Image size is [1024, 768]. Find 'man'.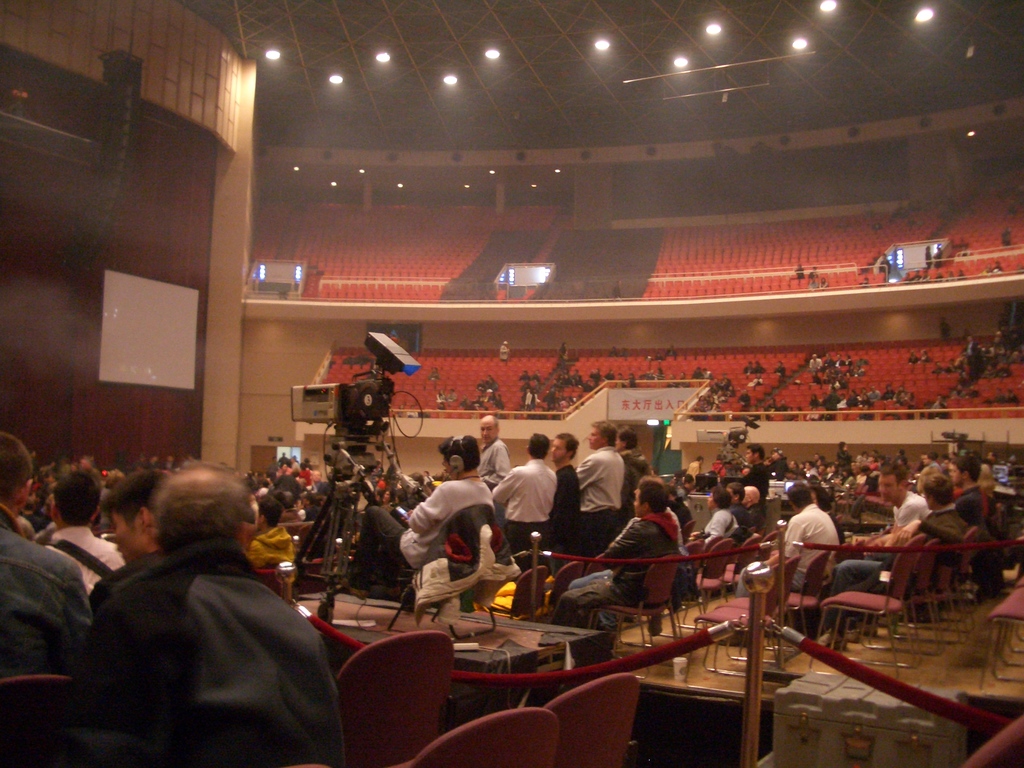
box(849, 463, 933, 541).
